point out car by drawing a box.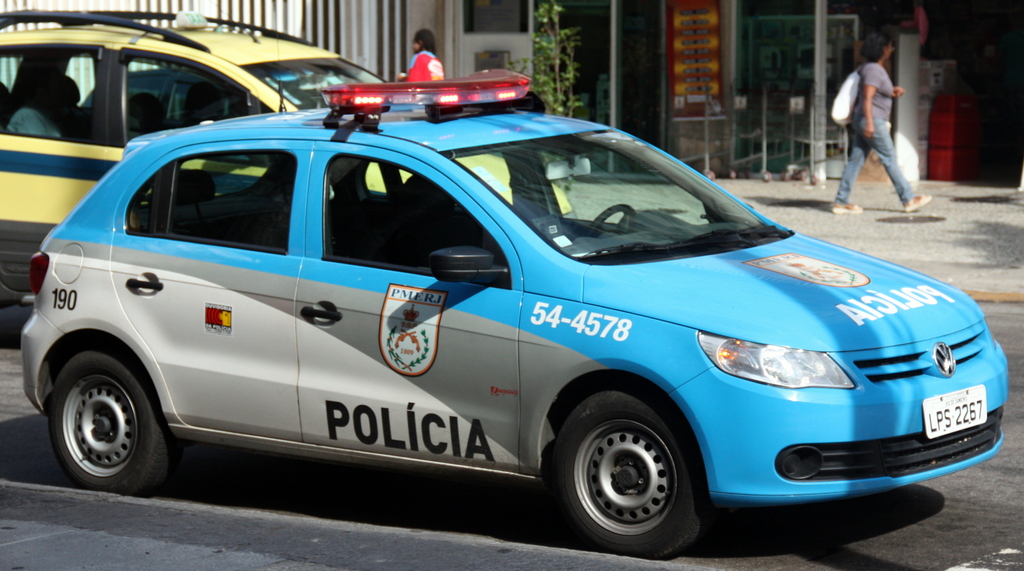
bbox=[0, 7, 576, 350].
